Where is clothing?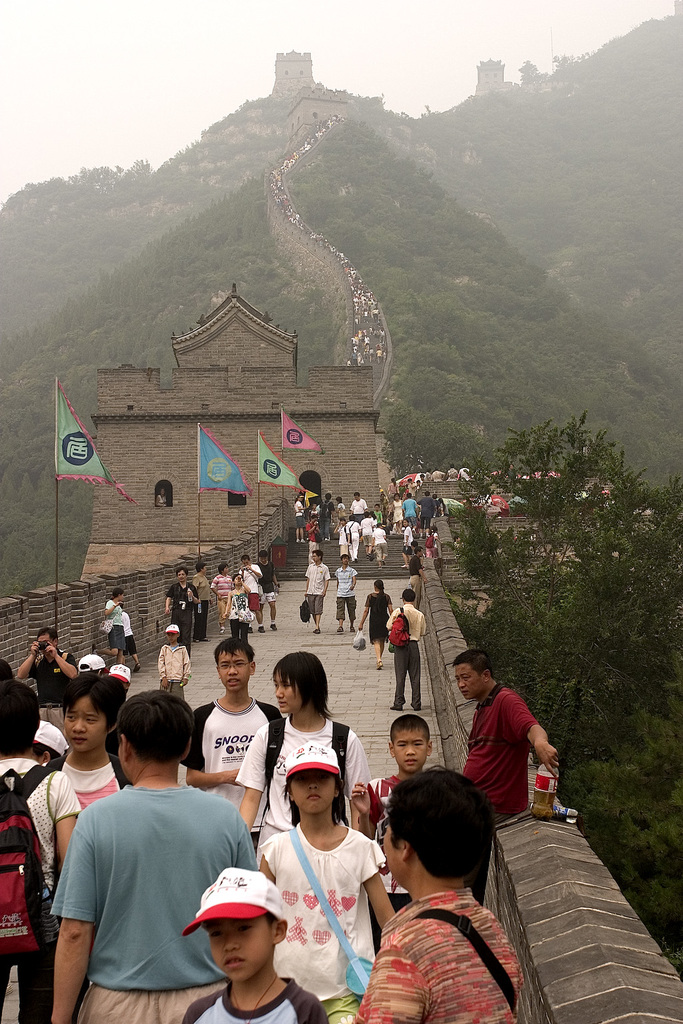
x1=239 y1=570 x2=261 y2=619.
